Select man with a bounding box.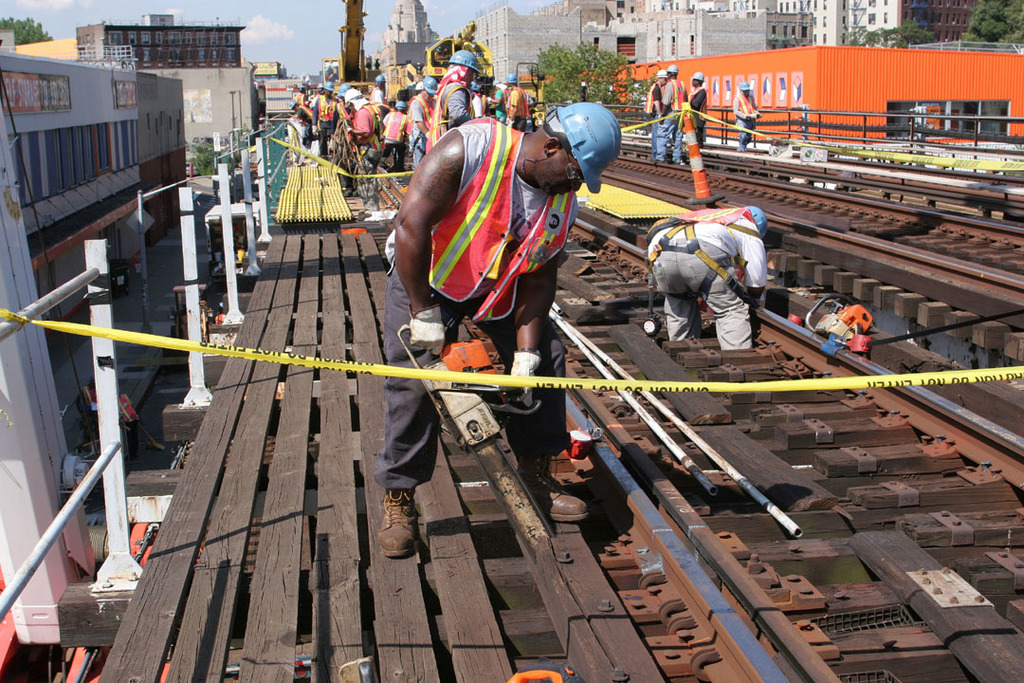
[407,72,440,169].
